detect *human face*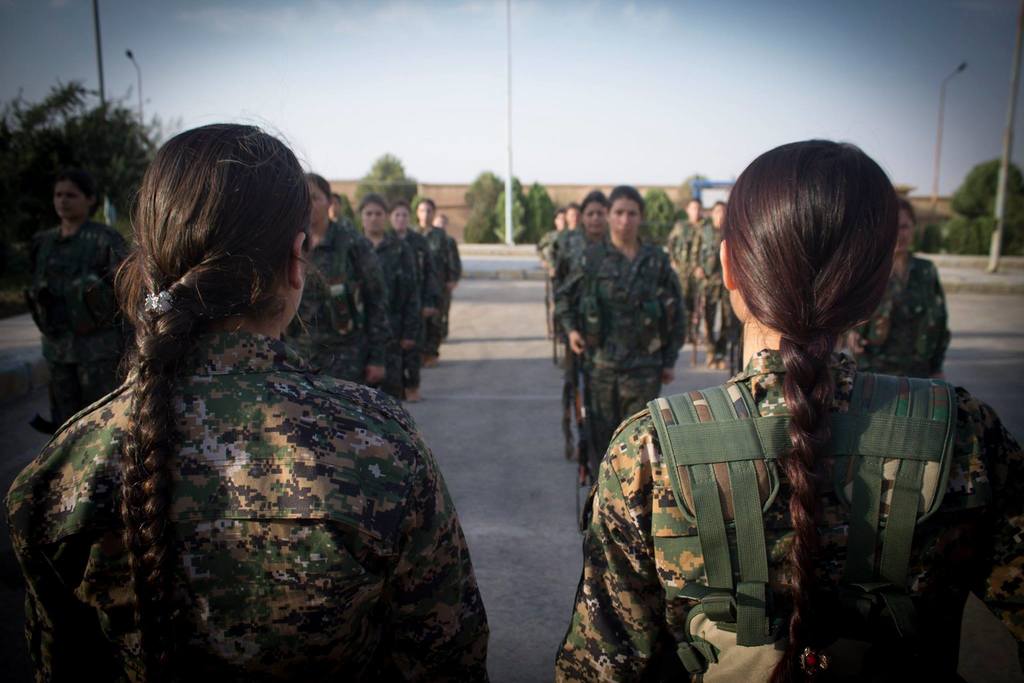
{"x1": 584, "y1": 199, "x2": 611, "y2": 235}
